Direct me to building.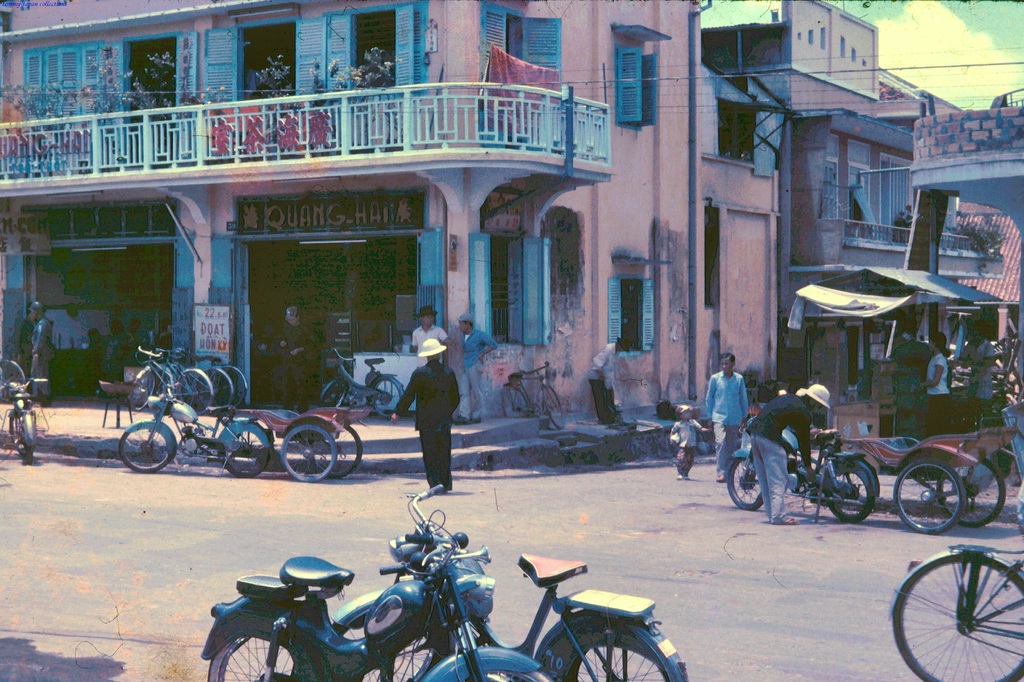
Direction: [705,0,1023,480].
